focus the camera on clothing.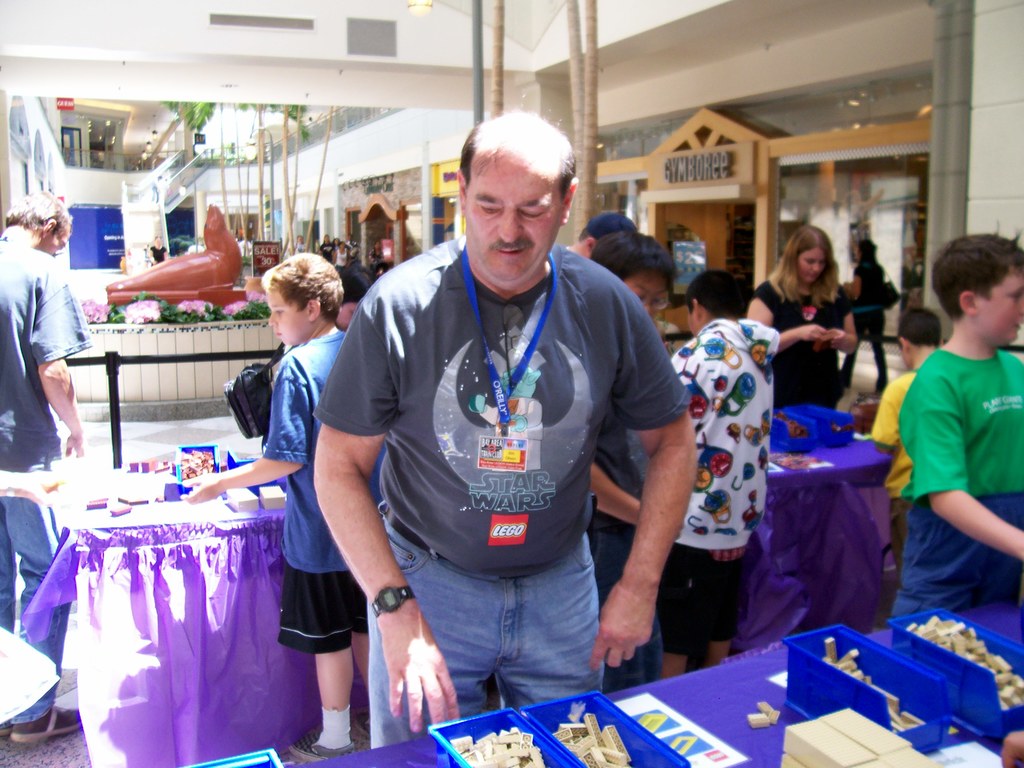
Focus region: x1=749, y1=273, x2=852, y2=411.
